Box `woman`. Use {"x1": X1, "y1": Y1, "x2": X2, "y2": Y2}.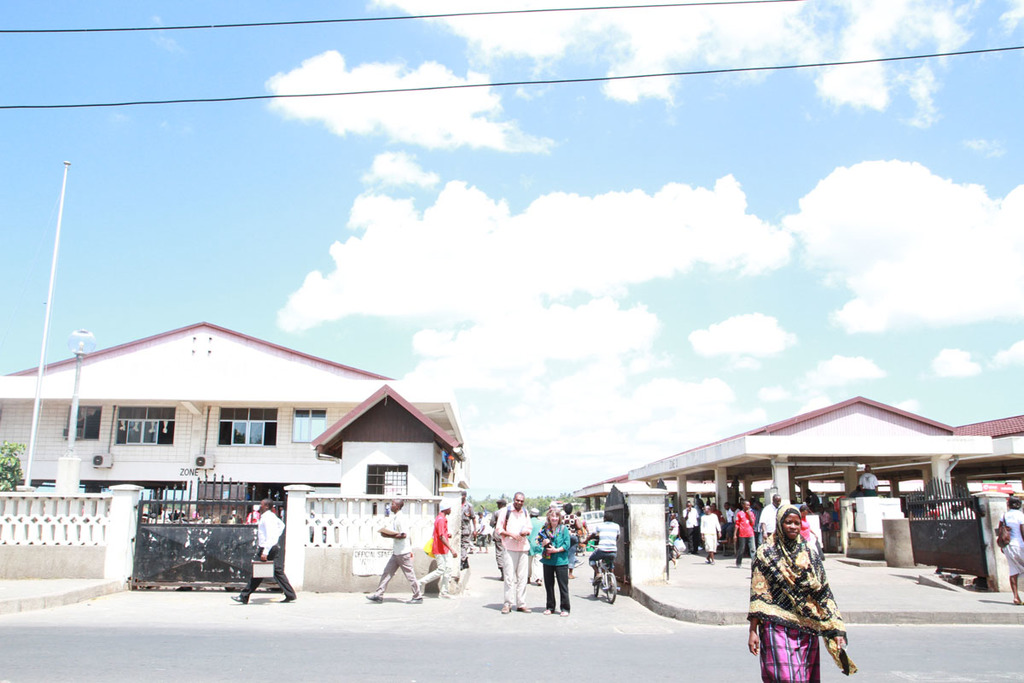
{"x1": 536, "y1": 505, "x2": 571, "y2": 613}.
